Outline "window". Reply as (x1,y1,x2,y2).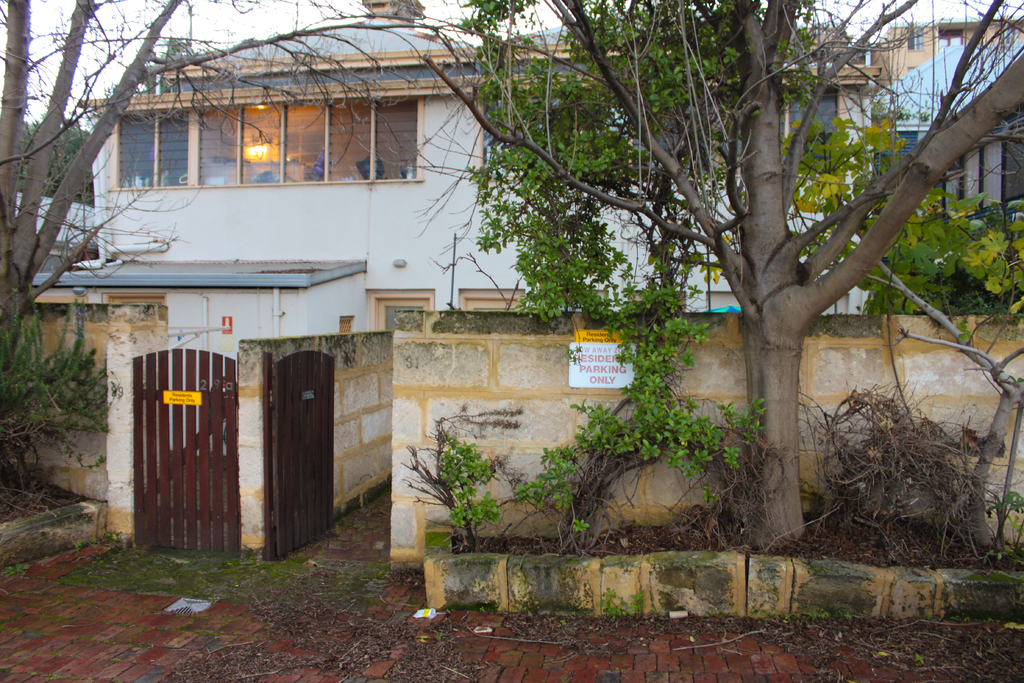
(483,85,844,176).
